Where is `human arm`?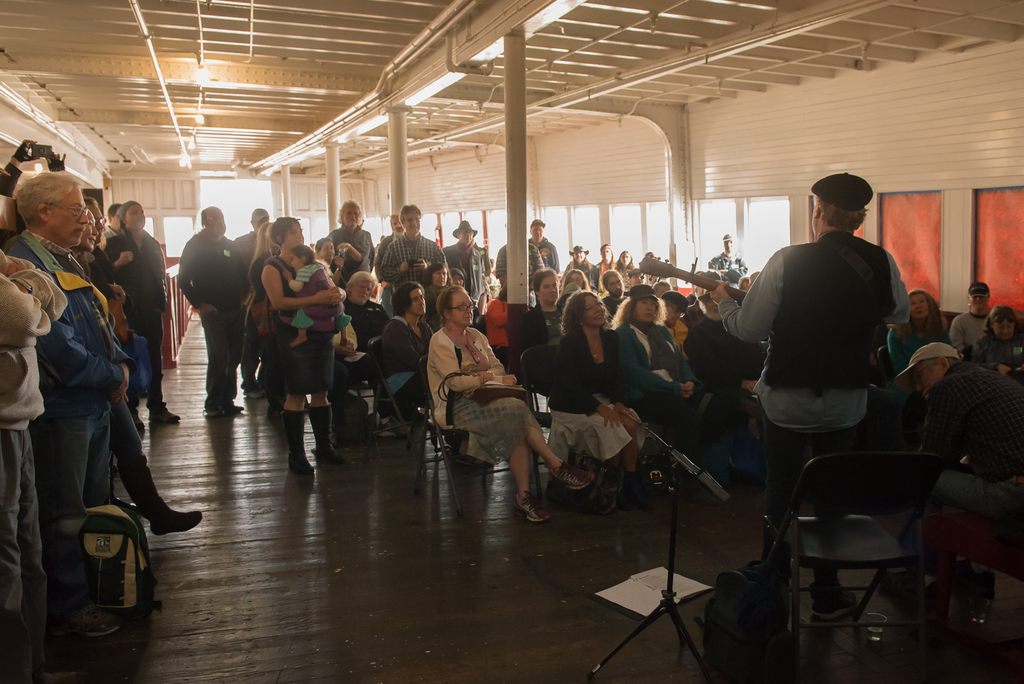
l=562, t=265, r=571, b=281.
